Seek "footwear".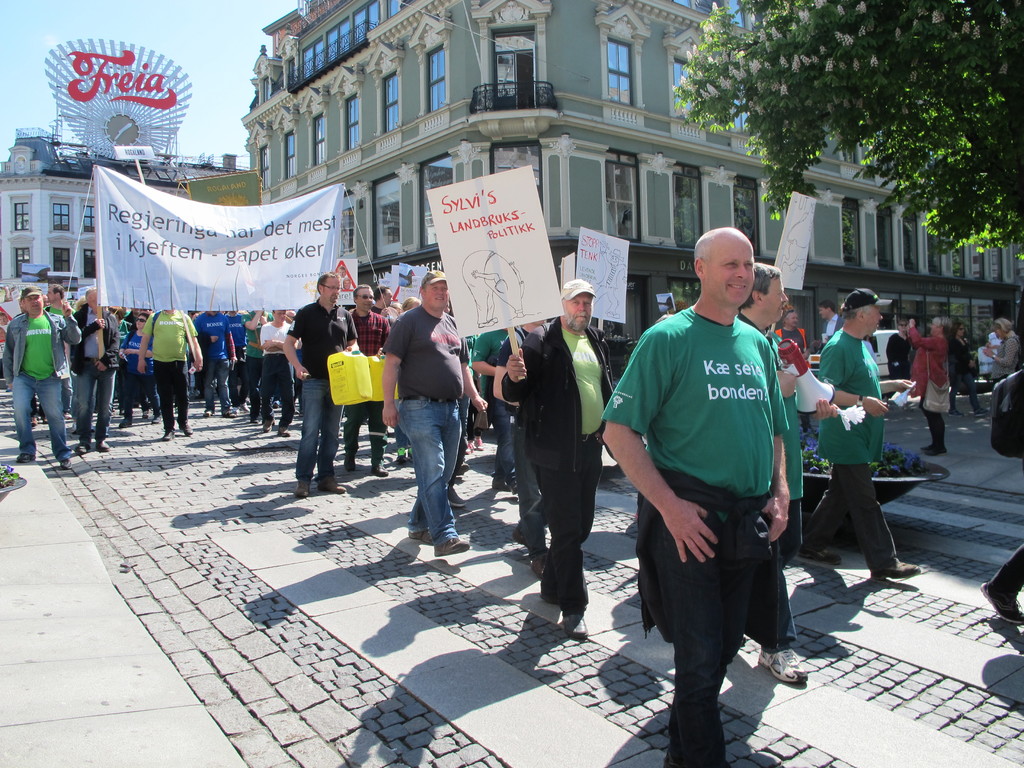
l=31, t=417, r=36, b=426.
